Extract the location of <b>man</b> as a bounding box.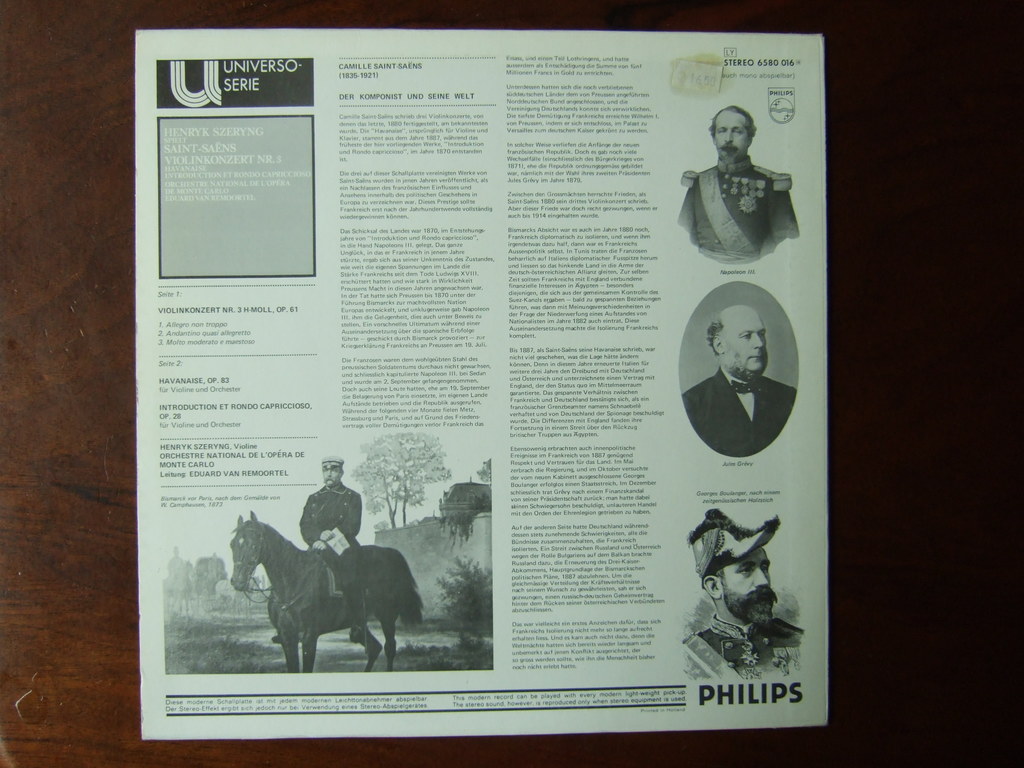
[left=684, top=303, right=796, bottom=456].
